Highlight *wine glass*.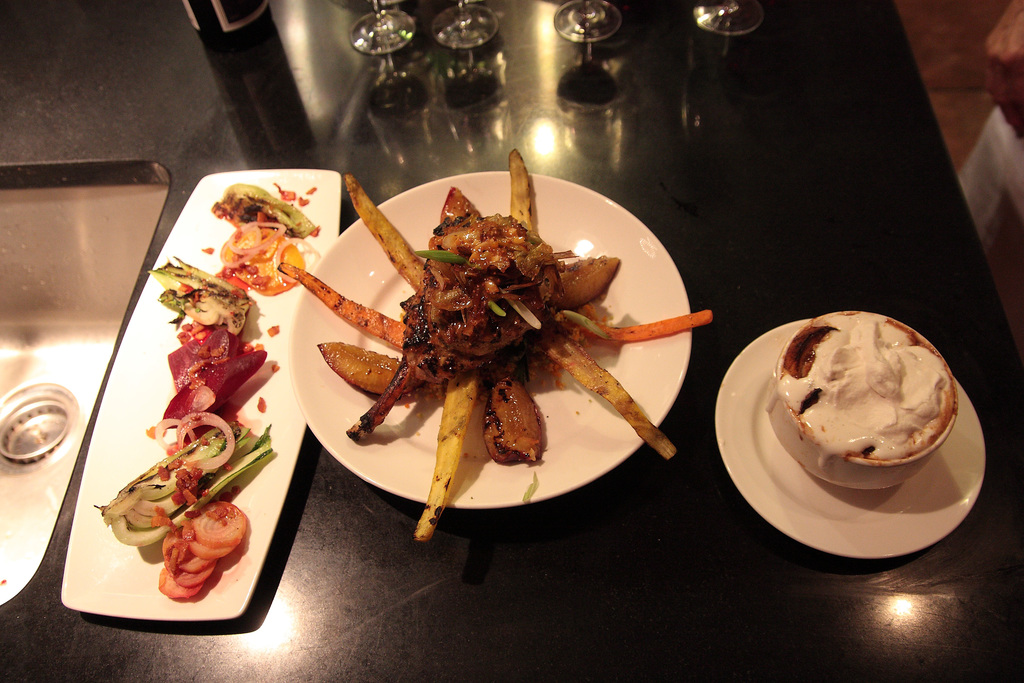
Highlighted region: [x1=432, y1=0, x2=496, y2=45].
